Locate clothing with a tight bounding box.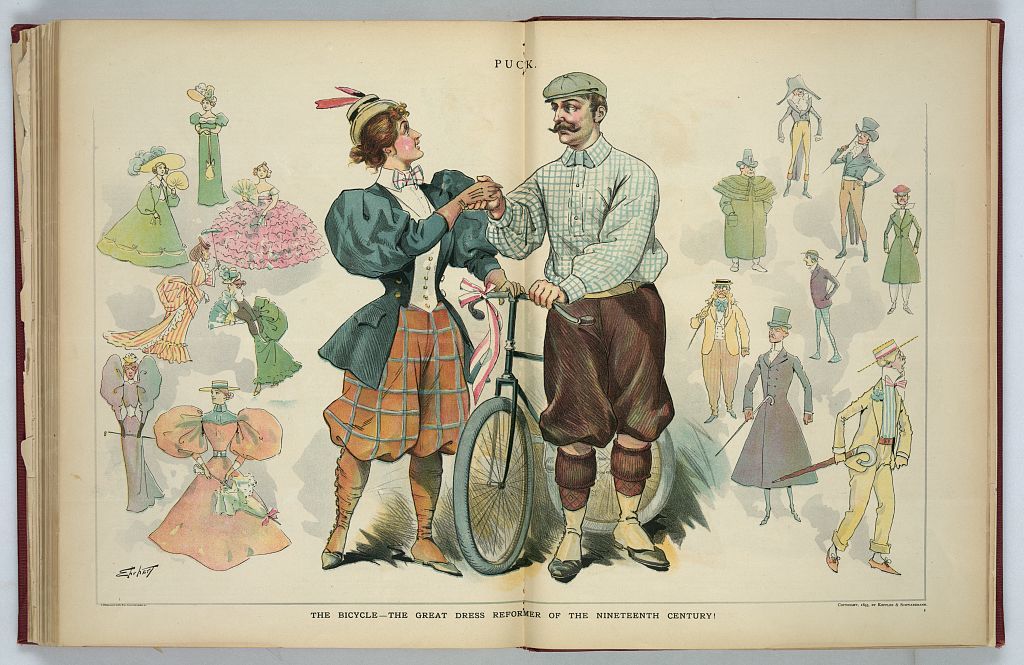
[94,175,191,271].
